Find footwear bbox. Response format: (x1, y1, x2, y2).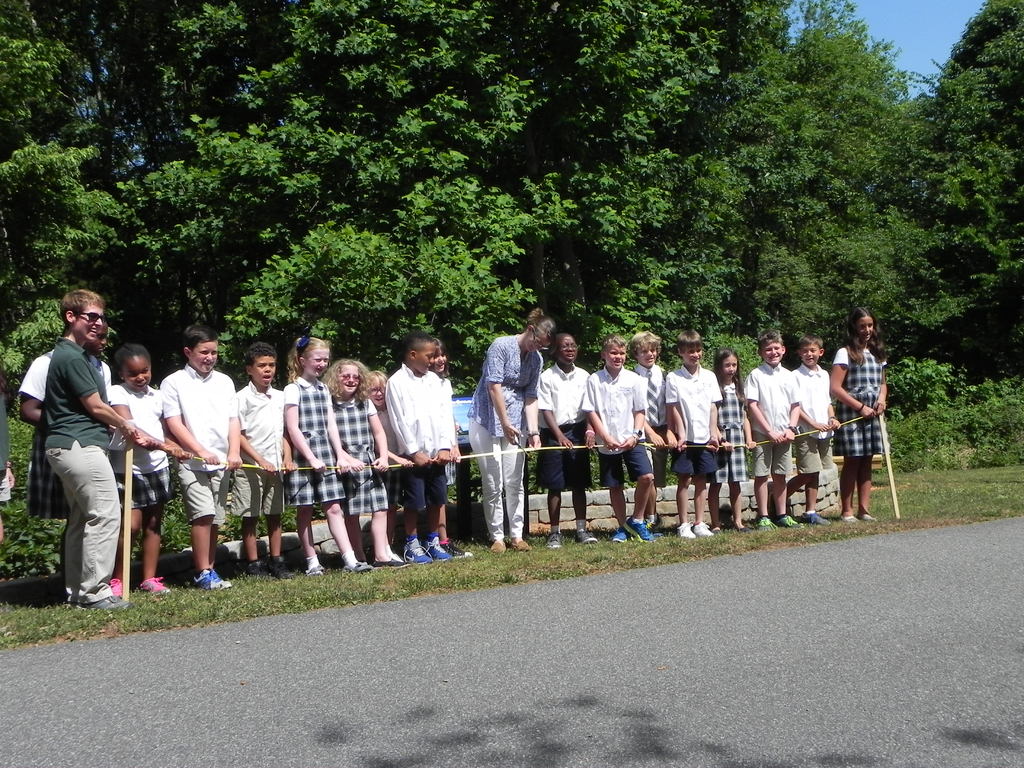
(547, 531, 564, 549).
